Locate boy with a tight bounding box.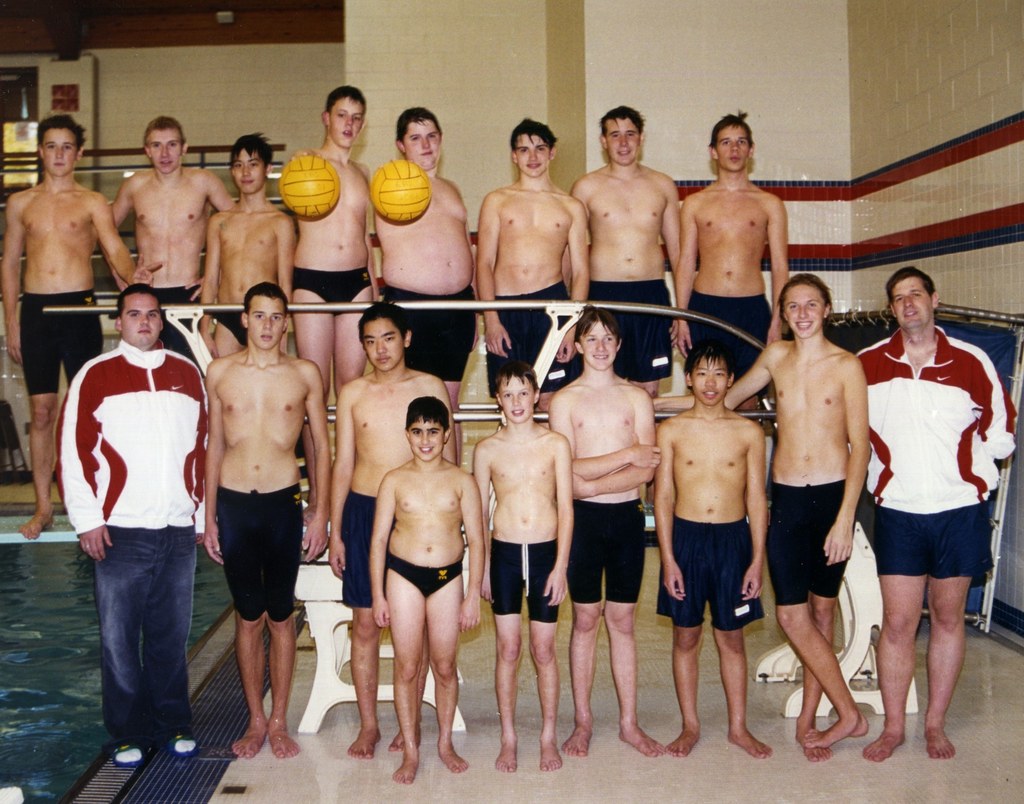
select_region(113, 117, 236, 361).
